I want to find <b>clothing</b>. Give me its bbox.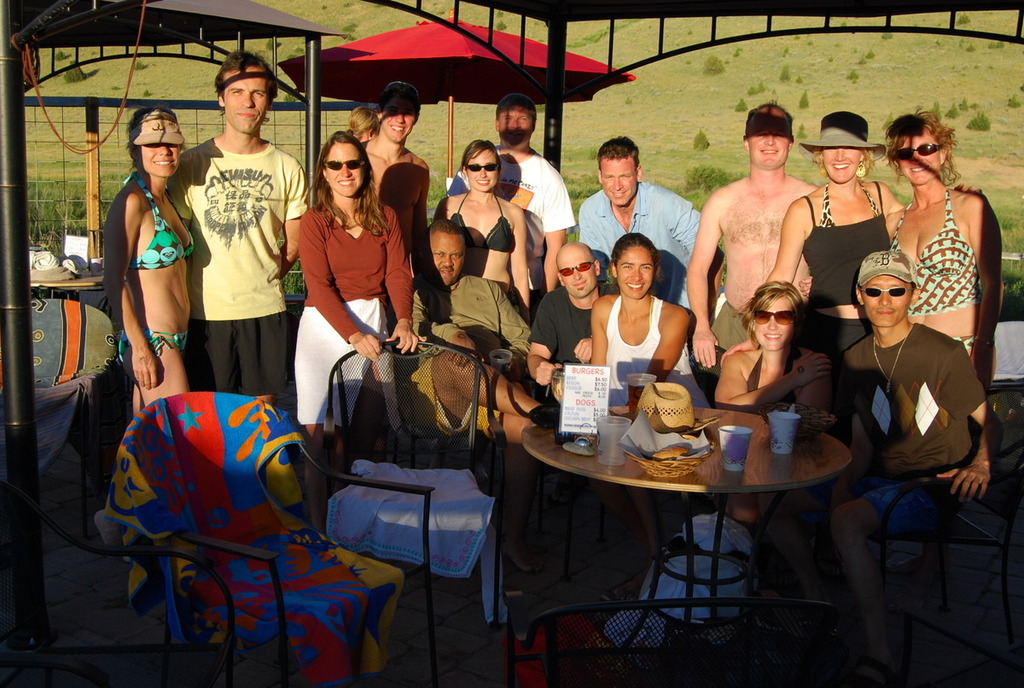
[529, 284, 596, 402].
